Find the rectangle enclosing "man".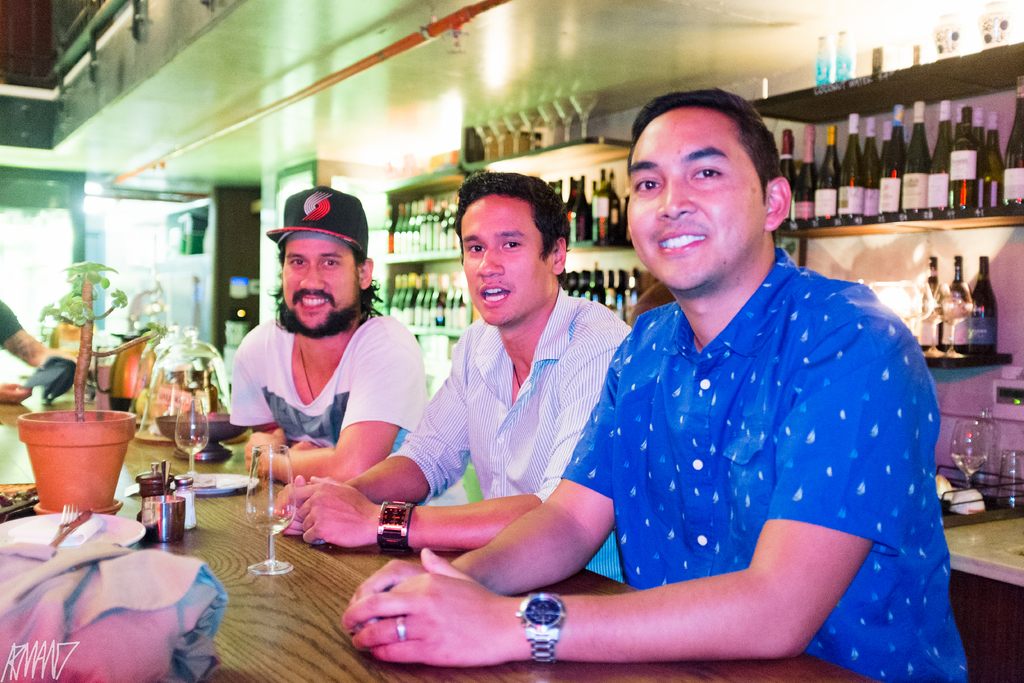
box(274, 167, 634, 584).
